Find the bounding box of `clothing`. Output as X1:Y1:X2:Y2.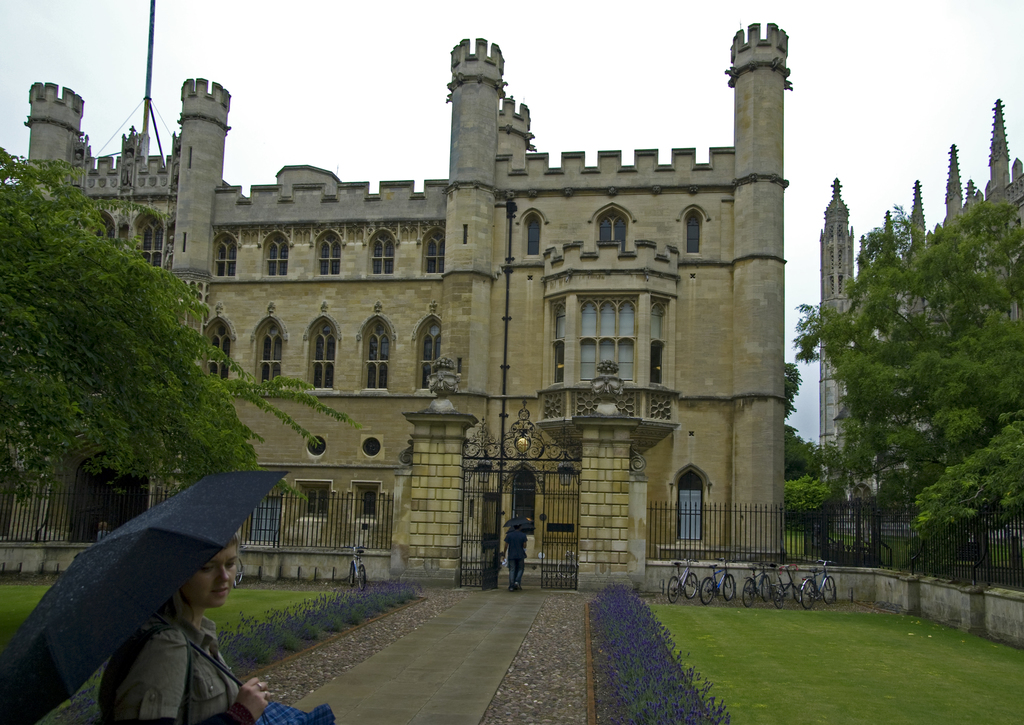
100:607:237:722.
